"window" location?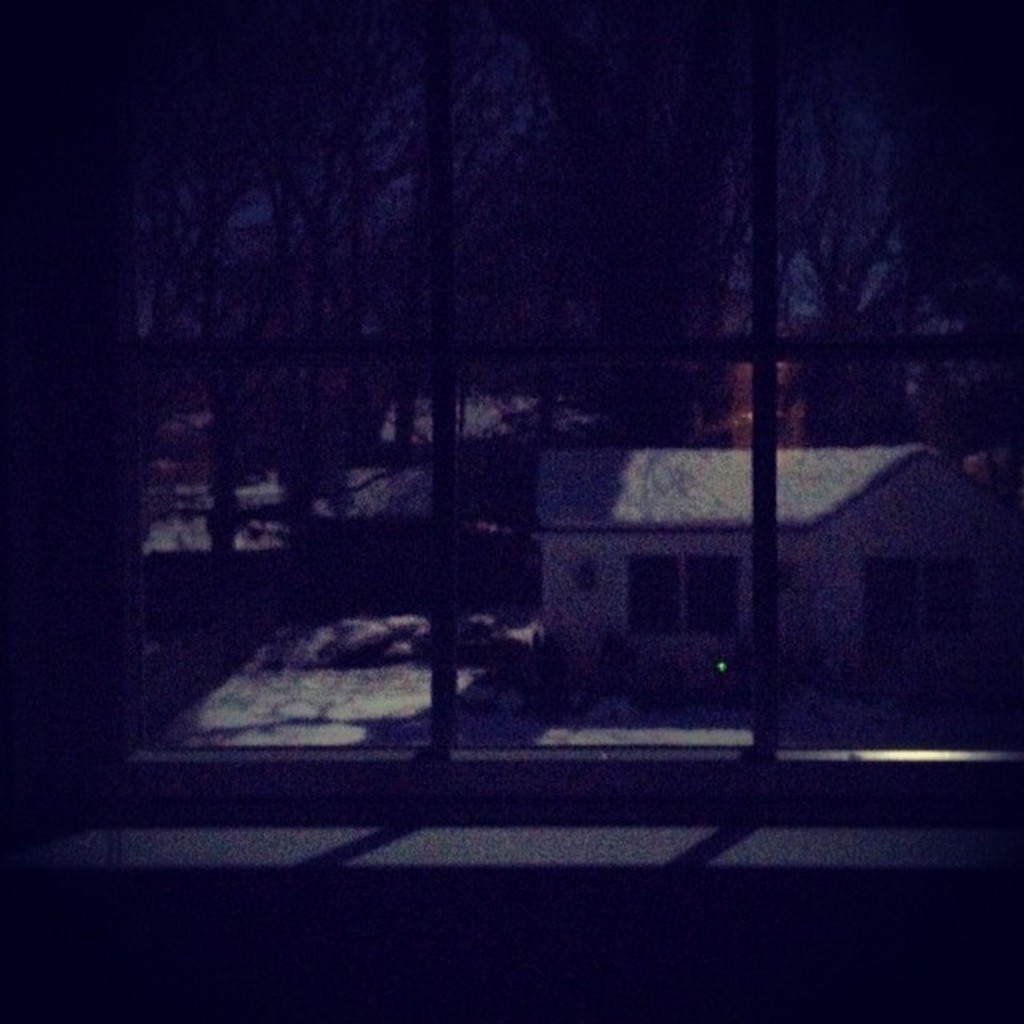
region(630, 552, 725, 637)
